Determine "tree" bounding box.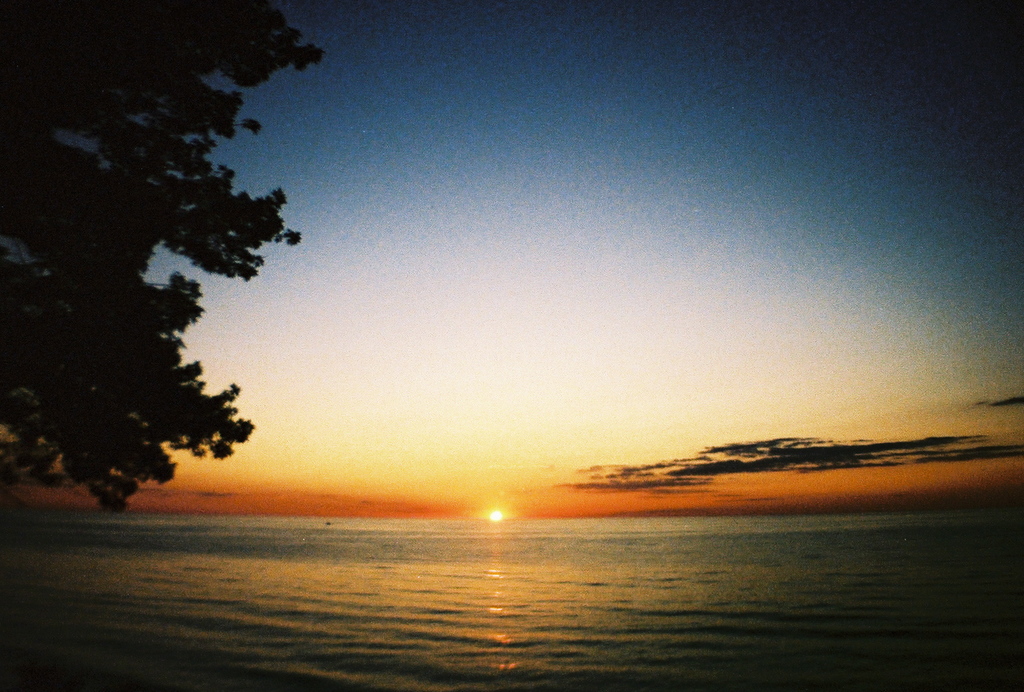
Determined: (0, 0, 332, 528).
